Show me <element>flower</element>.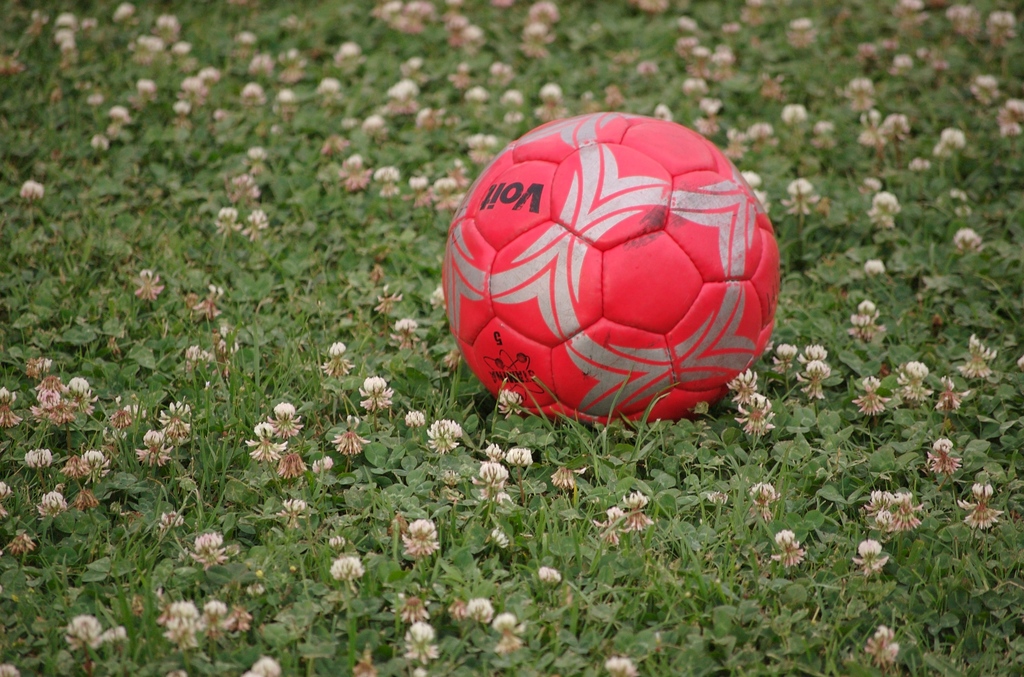
<element>flower</element> is here: <box>745,118,777,145</box>.
